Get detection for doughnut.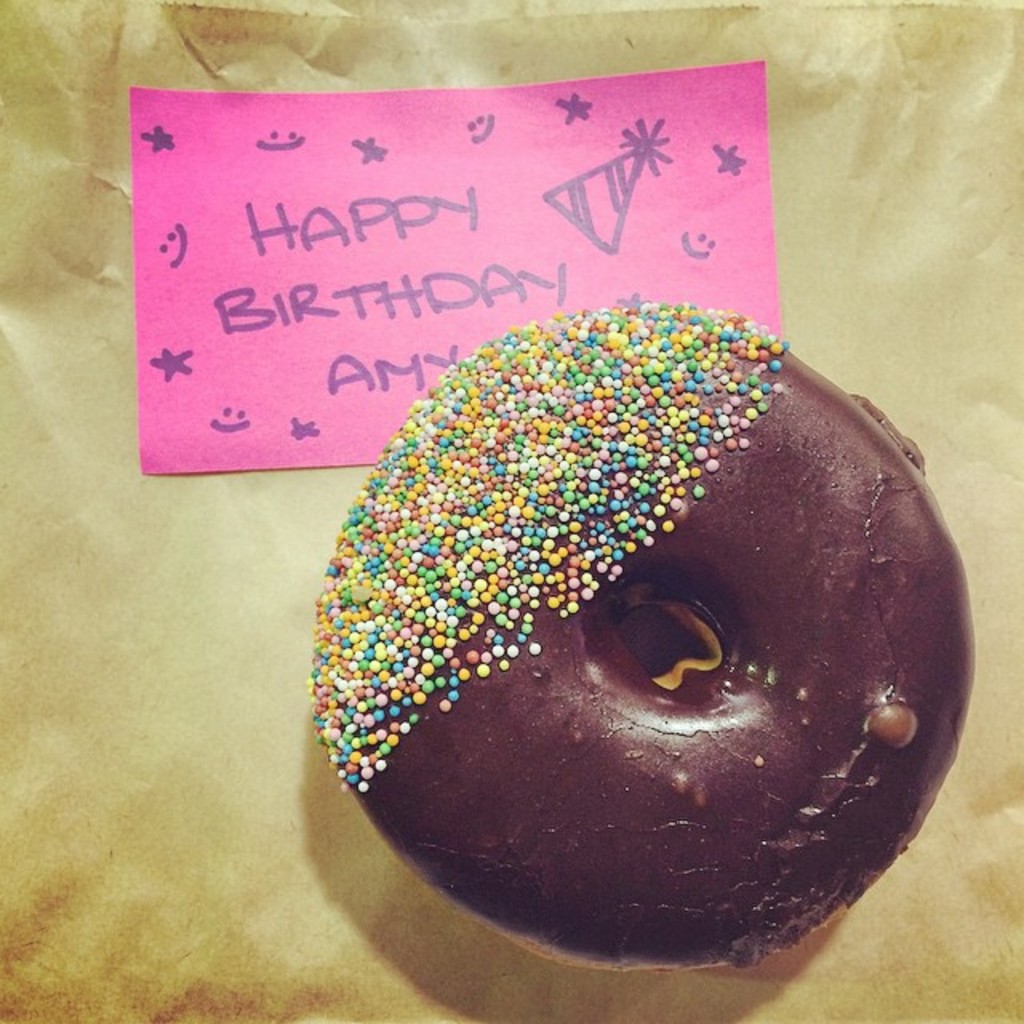
Detection: (312,301,979,981).
